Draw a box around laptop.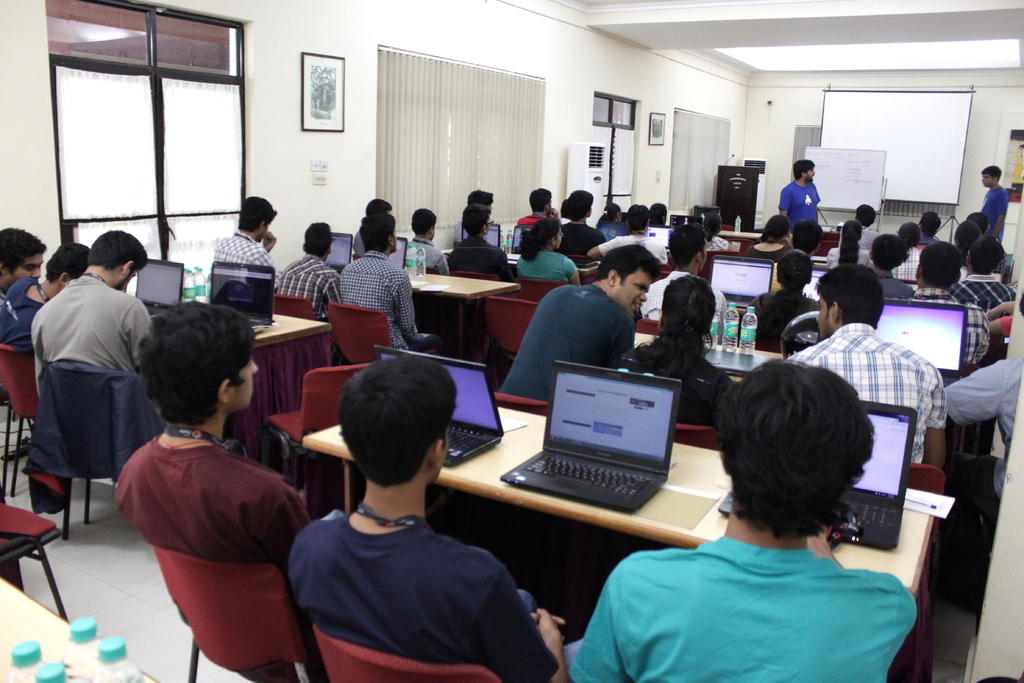
l=803, t=269, r=829, b=302.
